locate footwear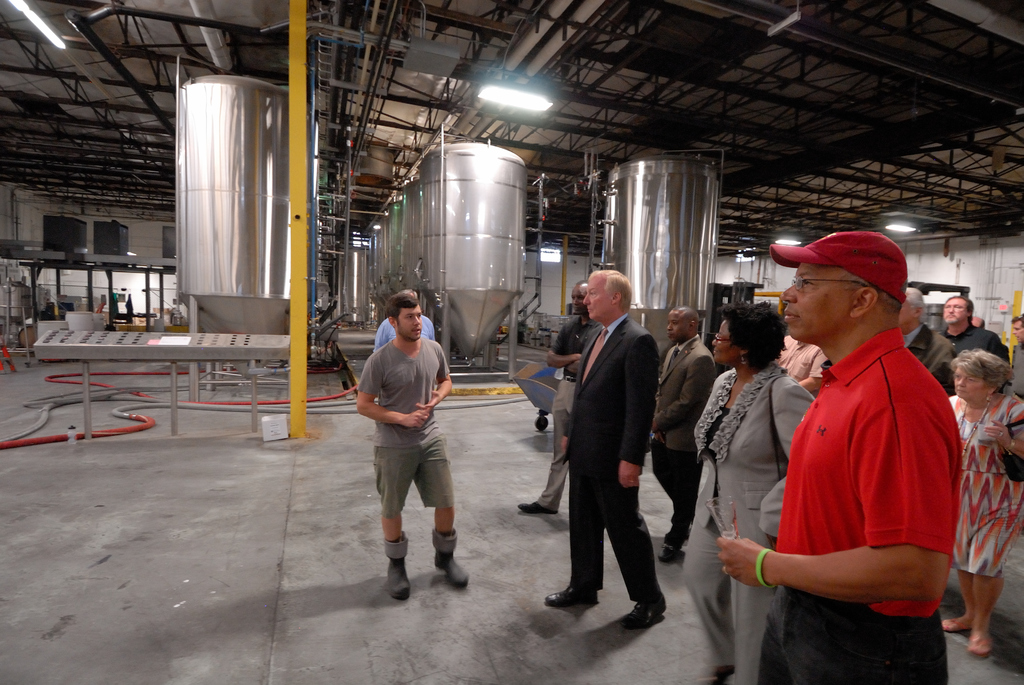
Rect(429, 524, 471, 589)
